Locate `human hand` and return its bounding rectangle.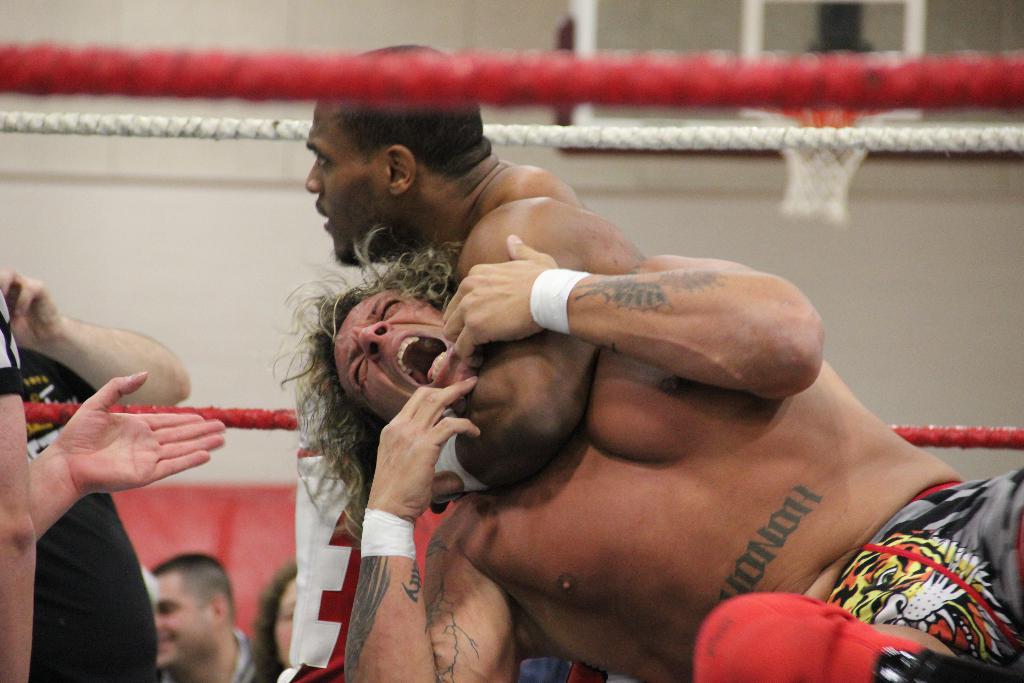
(left=442, top=233, right=559, bottom=368).
